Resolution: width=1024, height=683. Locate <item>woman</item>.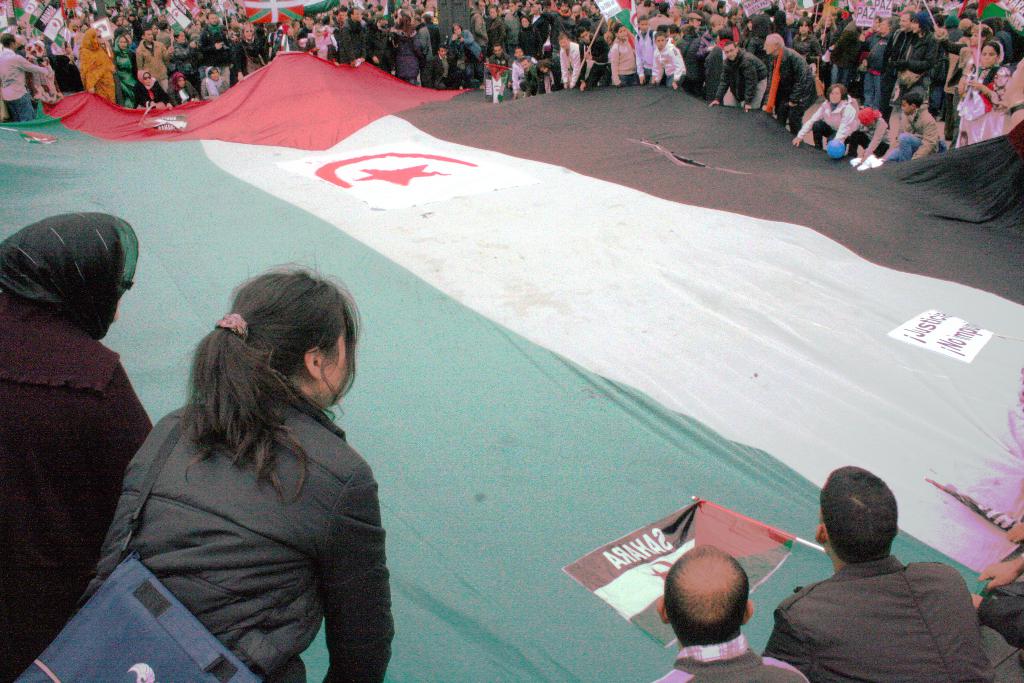
Rect(788, 81, 856, 152).
